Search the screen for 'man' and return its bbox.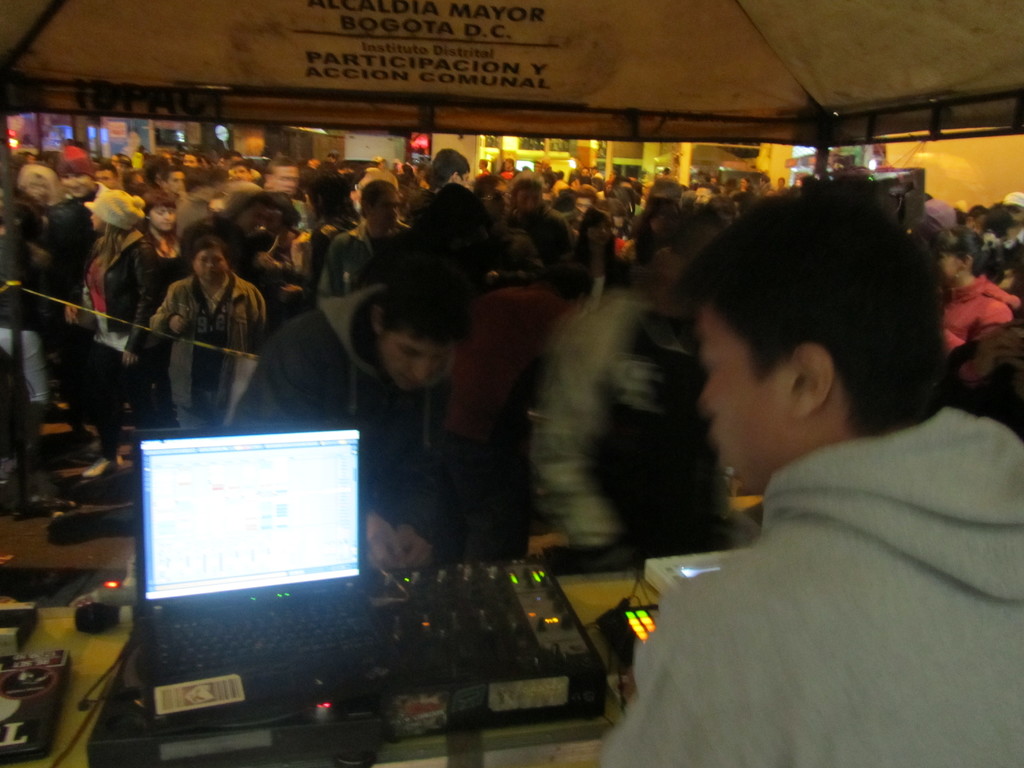
Found: x1=157, y1=163, x2=186, y2=199.
